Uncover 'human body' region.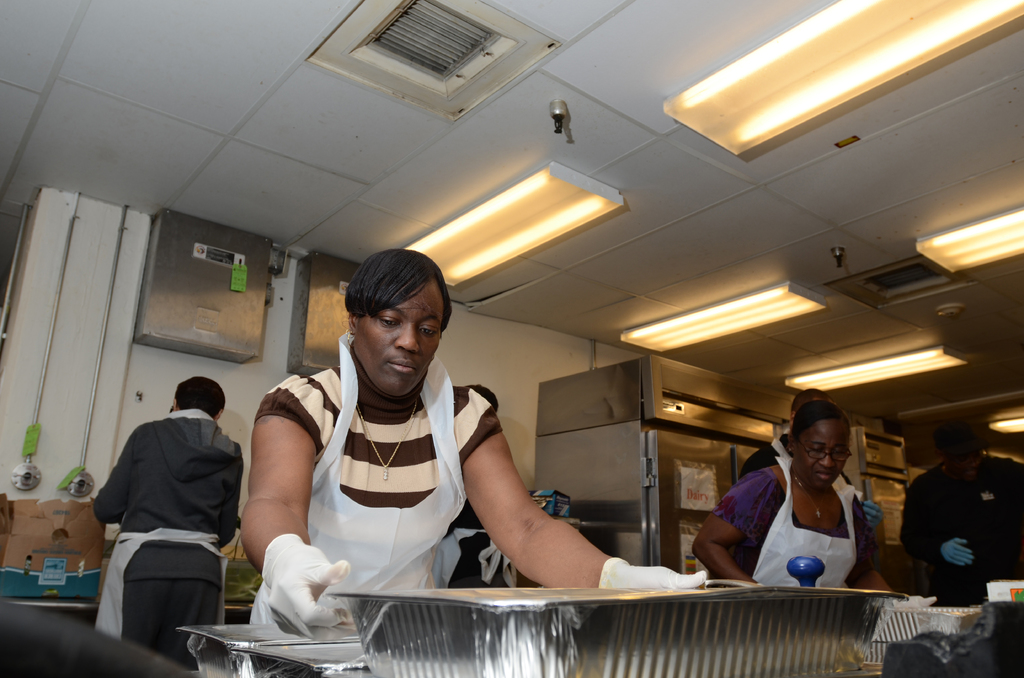
Uncovered: select_region(694, 393, 879, 588).
